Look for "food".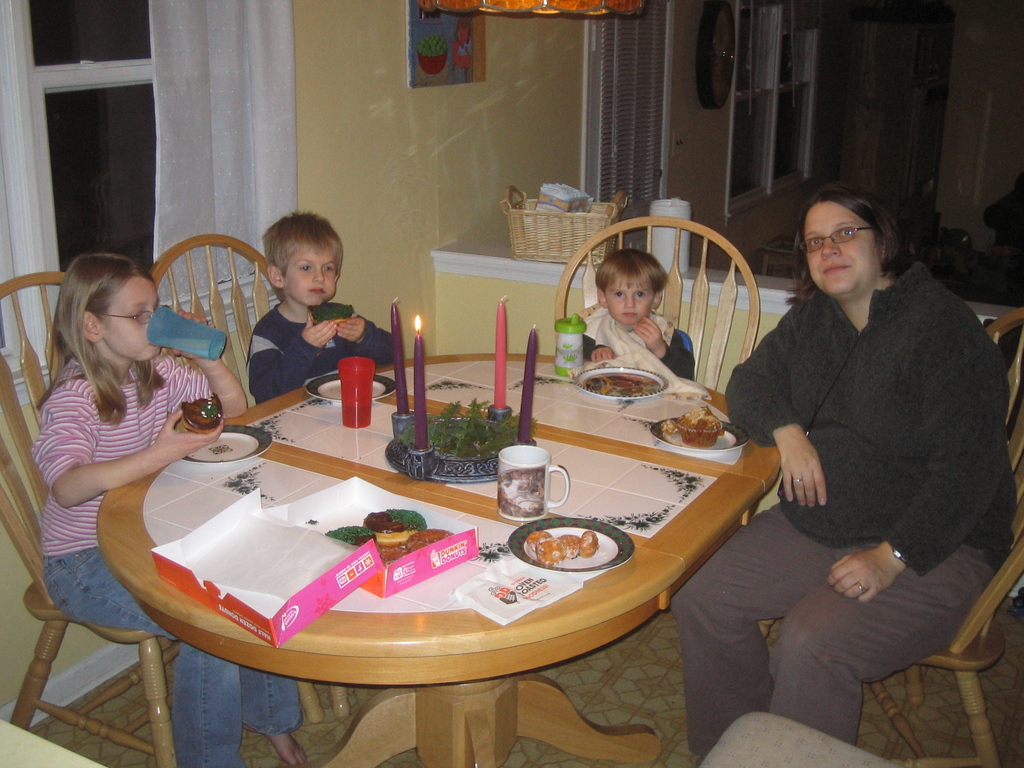
Found: <bbox>307, 303, 357, 330</bbox>.
